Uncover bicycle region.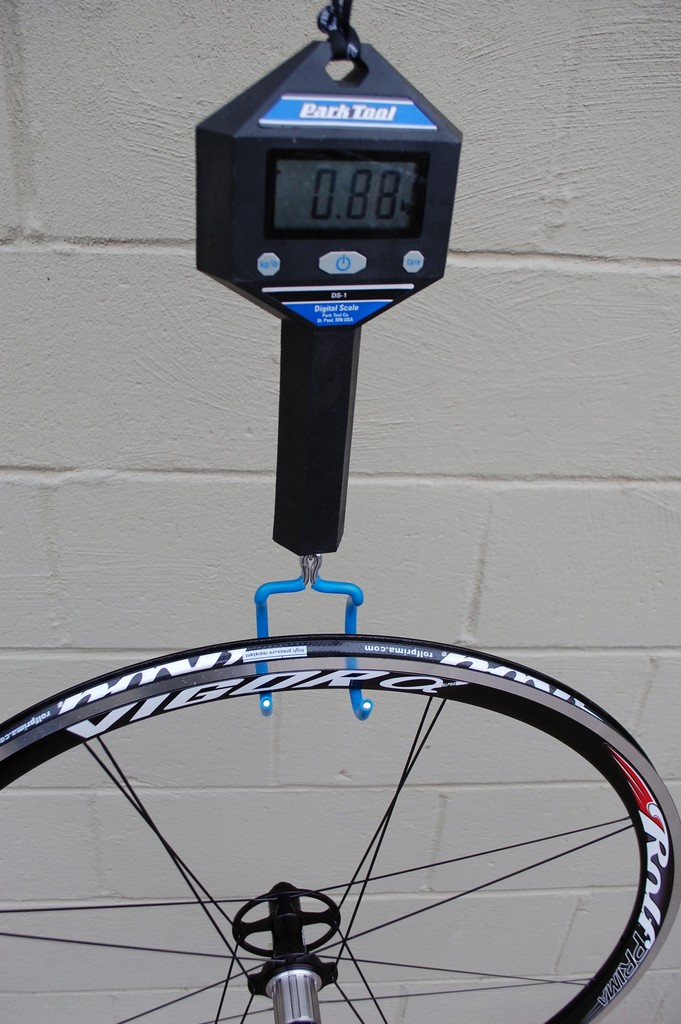
Uncovered: crop(0, 628, 680, 1023).
